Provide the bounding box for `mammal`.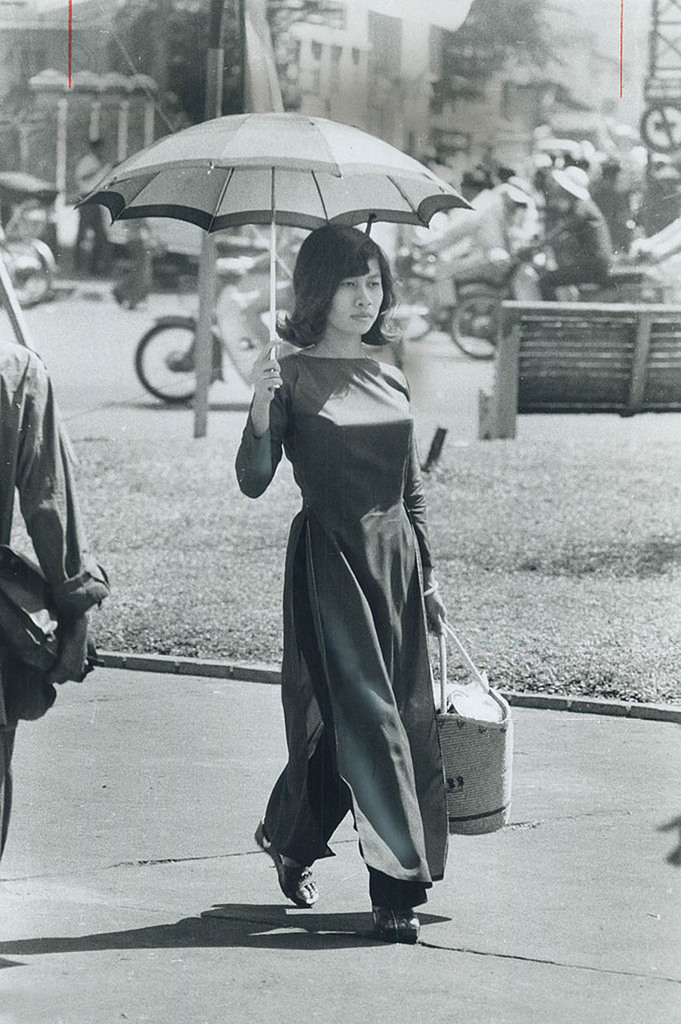
x1=225, y1=269, x2=509, y2=909.
